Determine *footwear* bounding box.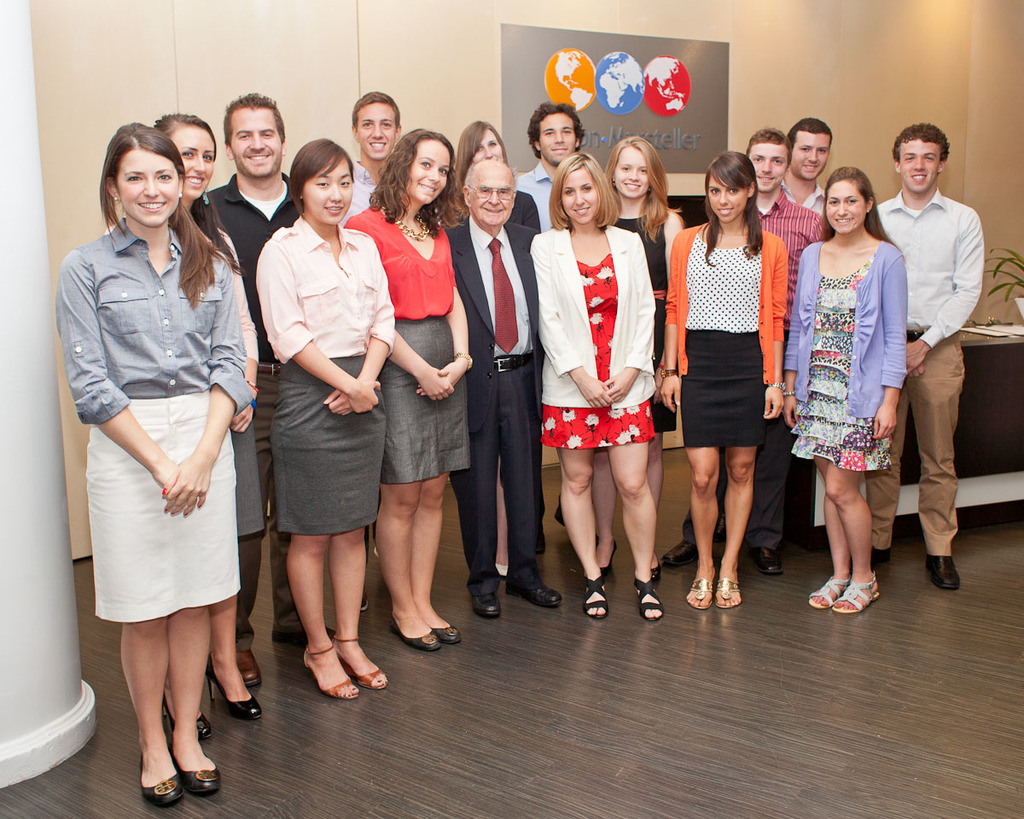
Determined: (x1=929, y1=555, x2=961, y2=589).
